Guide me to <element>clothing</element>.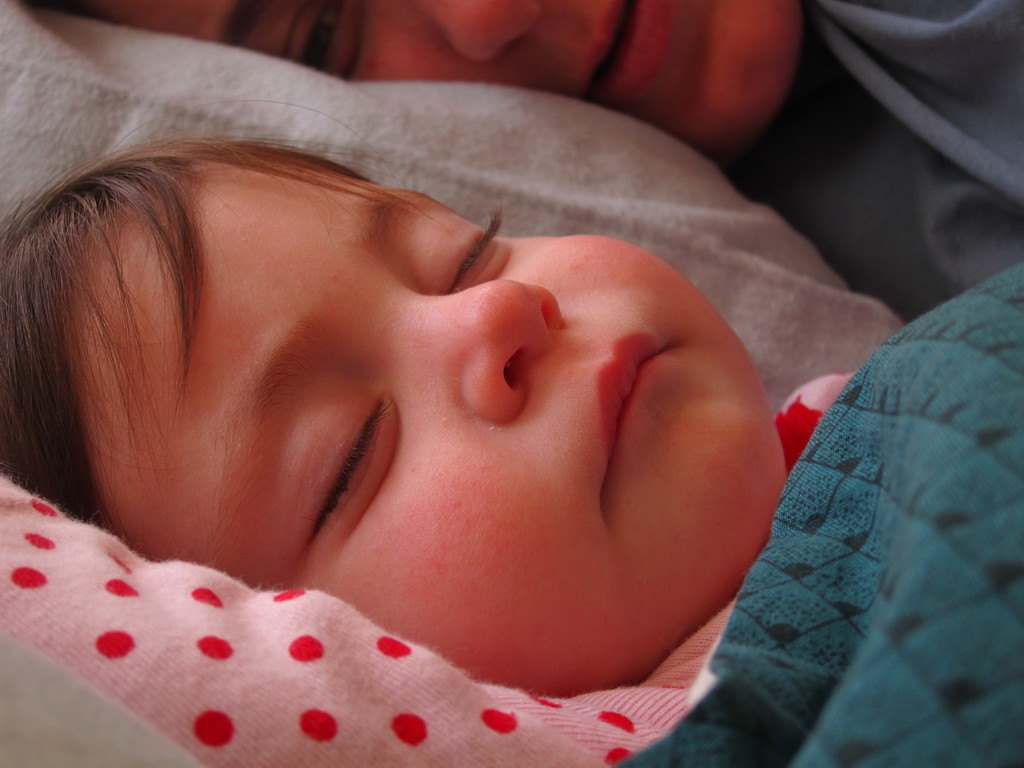
Guidance: (x1=0, y1=363, x2=856, y2=767).
